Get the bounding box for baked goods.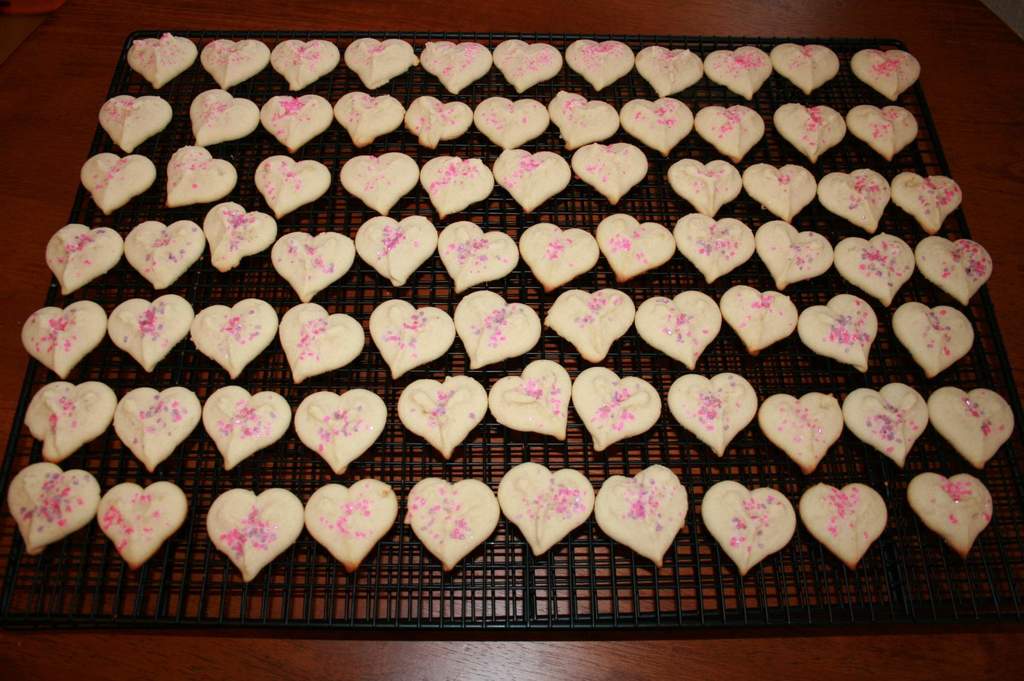
[115,387,204,474].
